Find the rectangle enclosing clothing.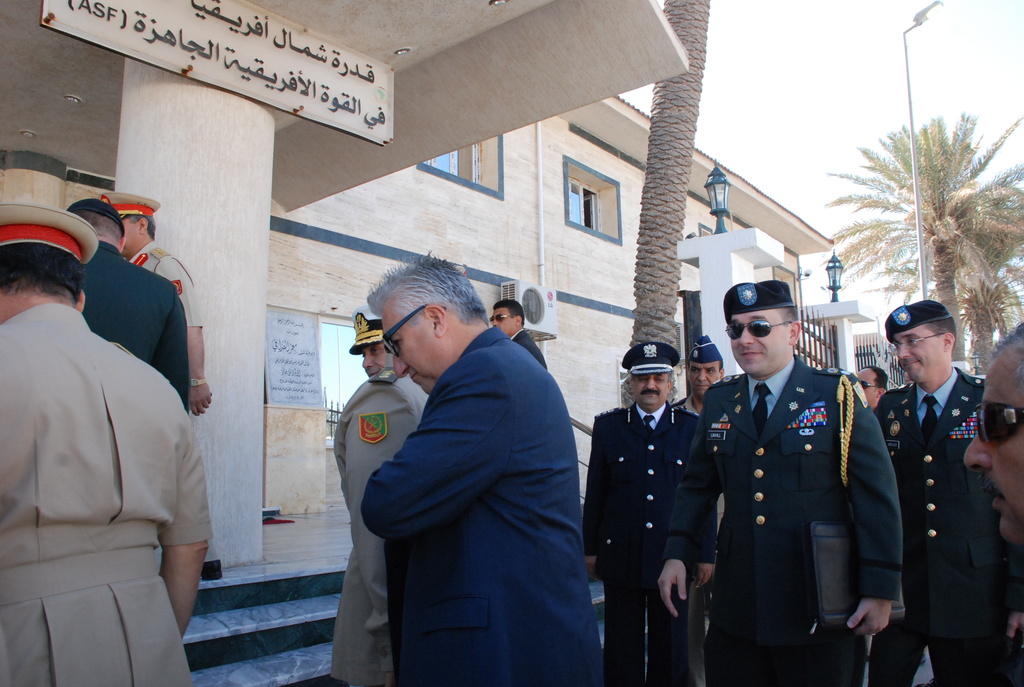
rect(0, 303, 214, 686).
